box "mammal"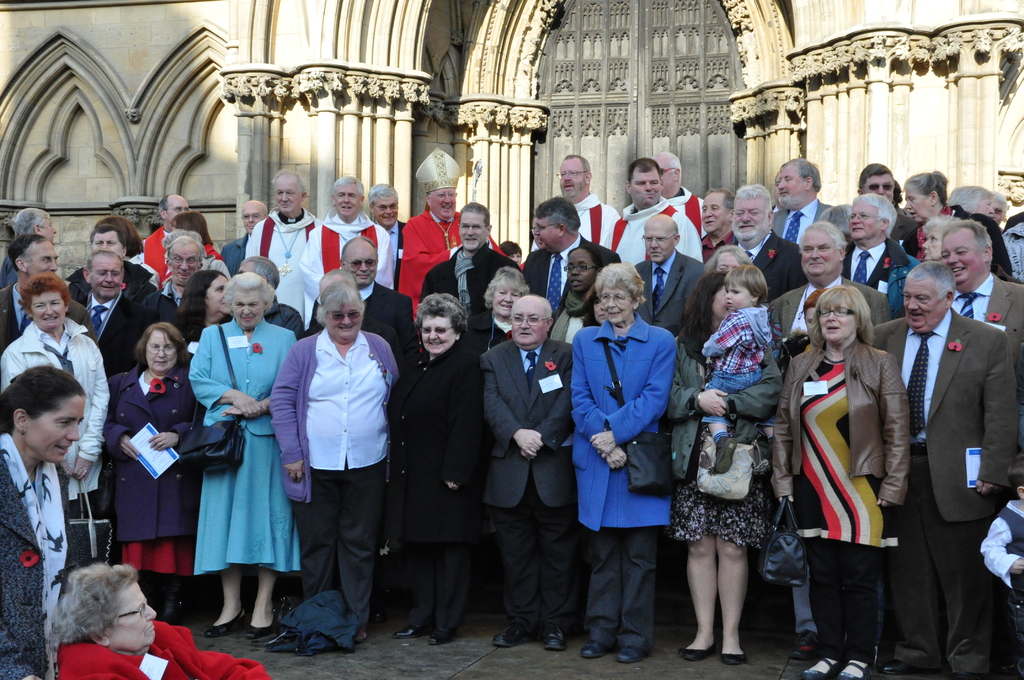
l=84, t=214, r=154, b=286
